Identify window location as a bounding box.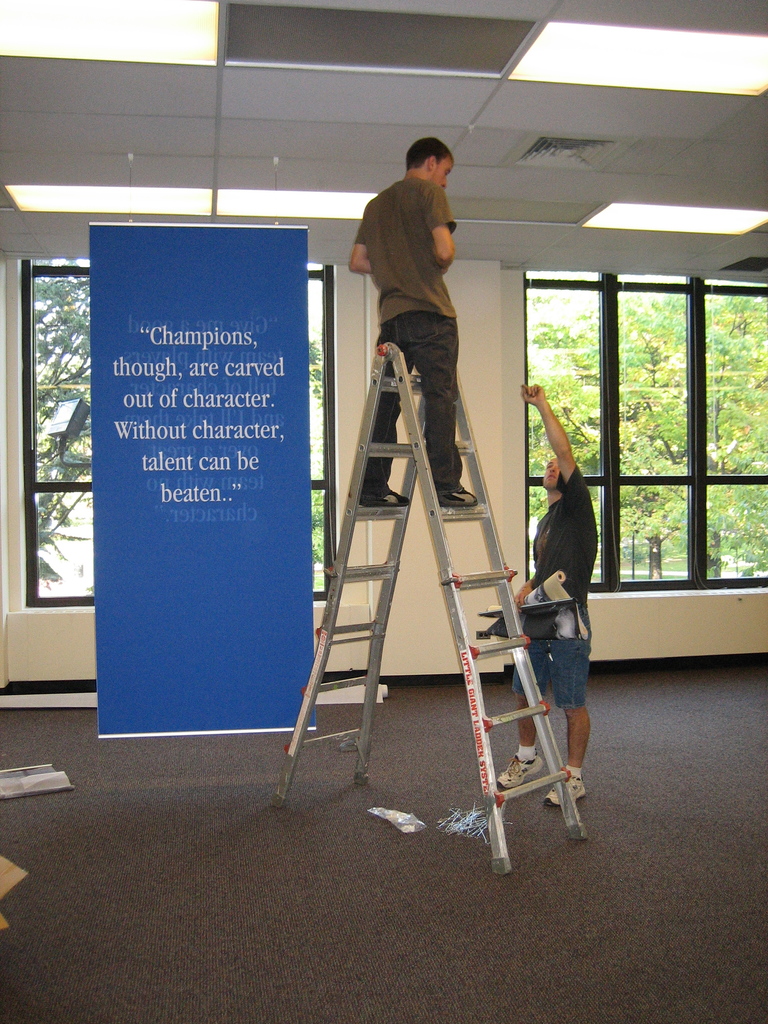
select_region(518, 276, 767, 586).
